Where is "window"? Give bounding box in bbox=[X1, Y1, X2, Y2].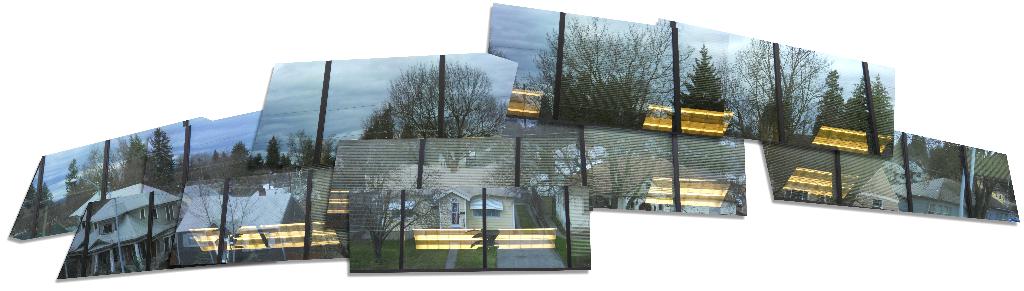
bbox=[449, 203, 458, 224].
